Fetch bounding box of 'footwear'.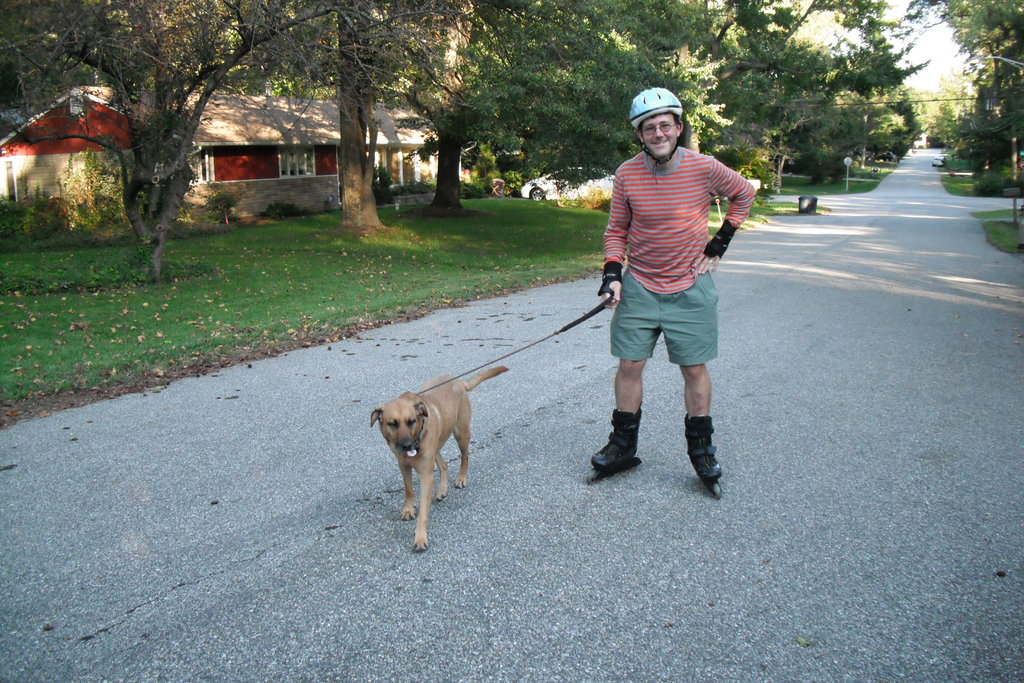
Bbox: x1=588, y1=402, x2=642, y2=477.
